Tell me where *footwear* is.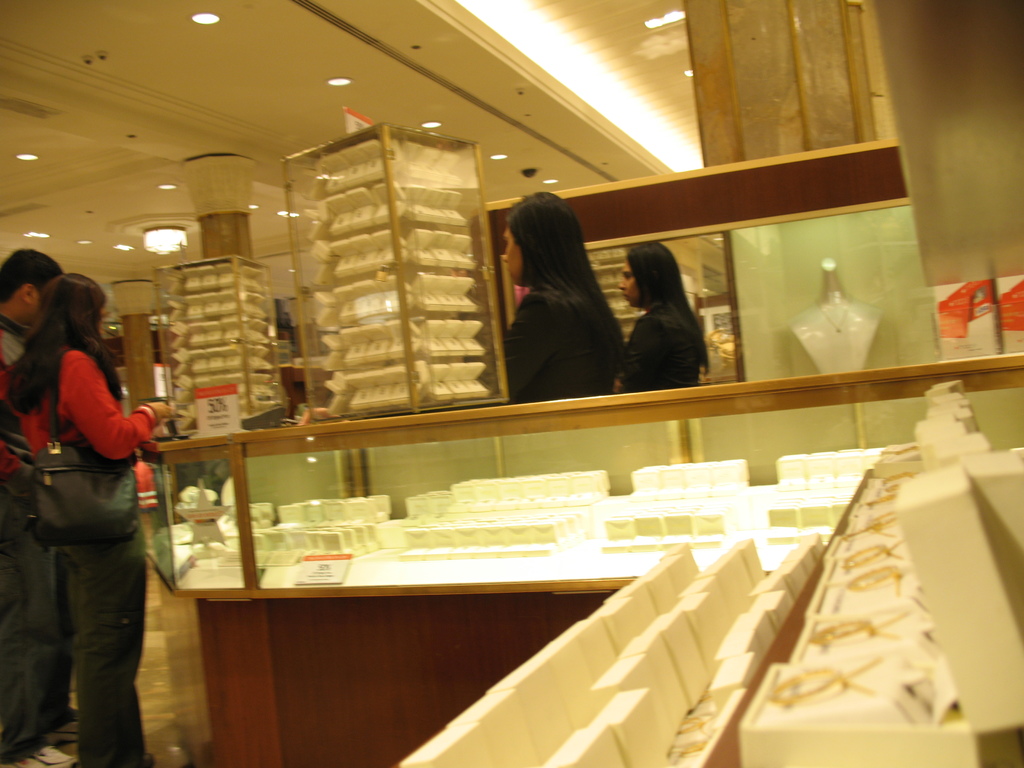
*footwear* is at crop(13, 744, 73, 765).
